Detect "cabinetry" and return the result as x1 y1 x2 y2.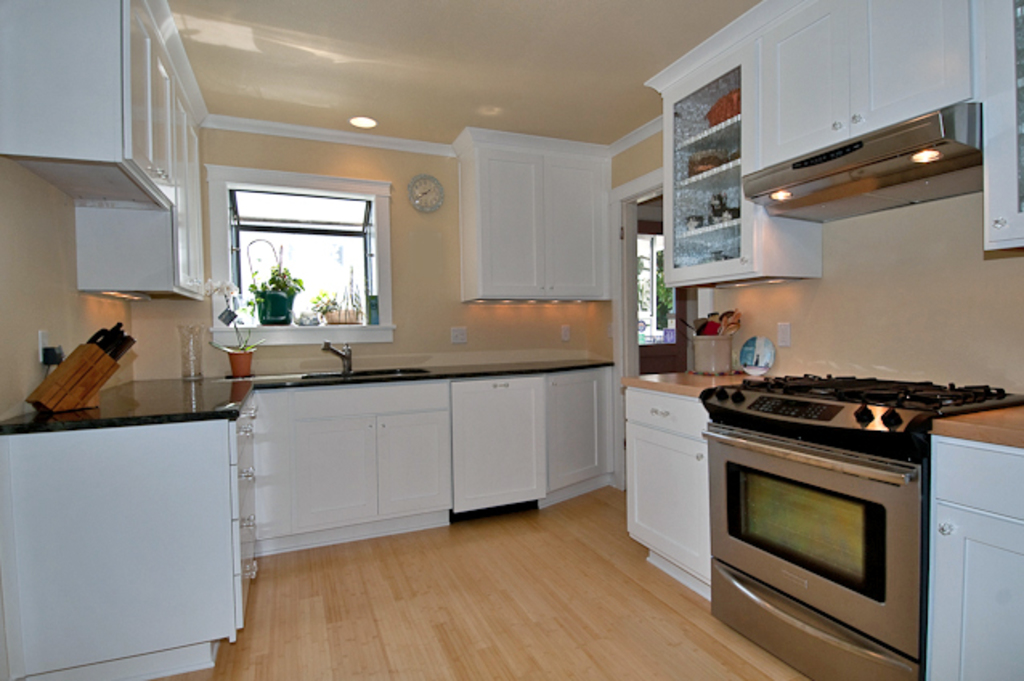
246 392 629 557.
